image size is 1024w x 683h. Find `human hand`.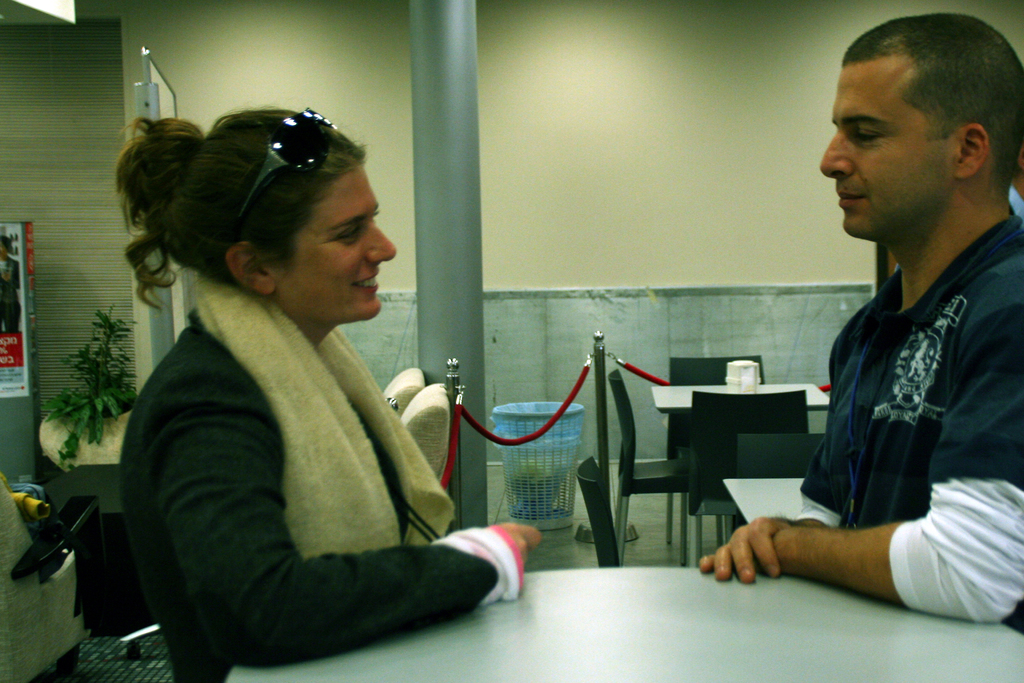
495 522 547 570.
